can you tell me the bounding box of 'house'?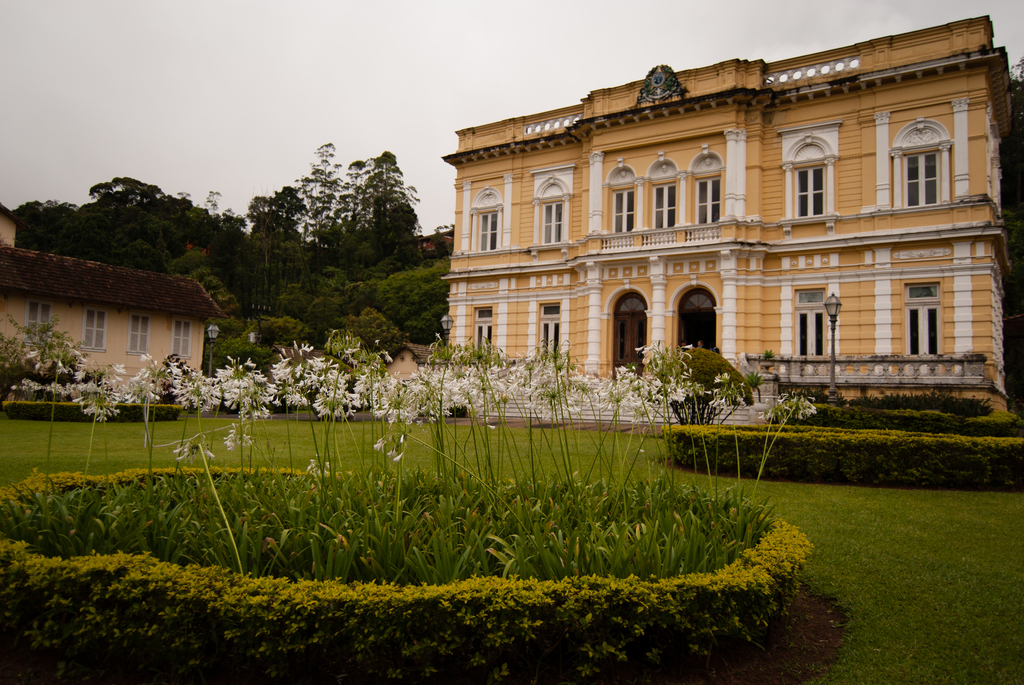
[x1=8, y1=239, x2=246, y2=404].
